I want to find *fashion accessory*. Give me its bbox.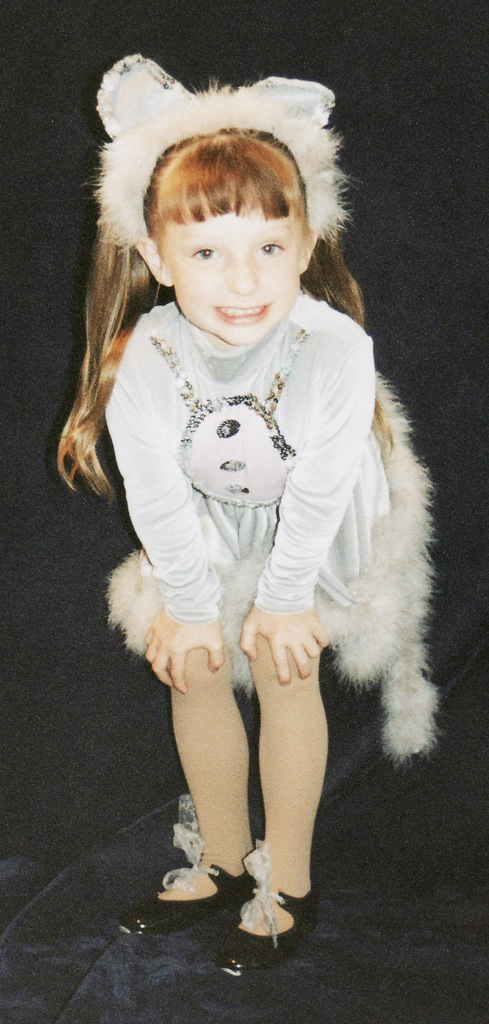
211,832,319,981.
